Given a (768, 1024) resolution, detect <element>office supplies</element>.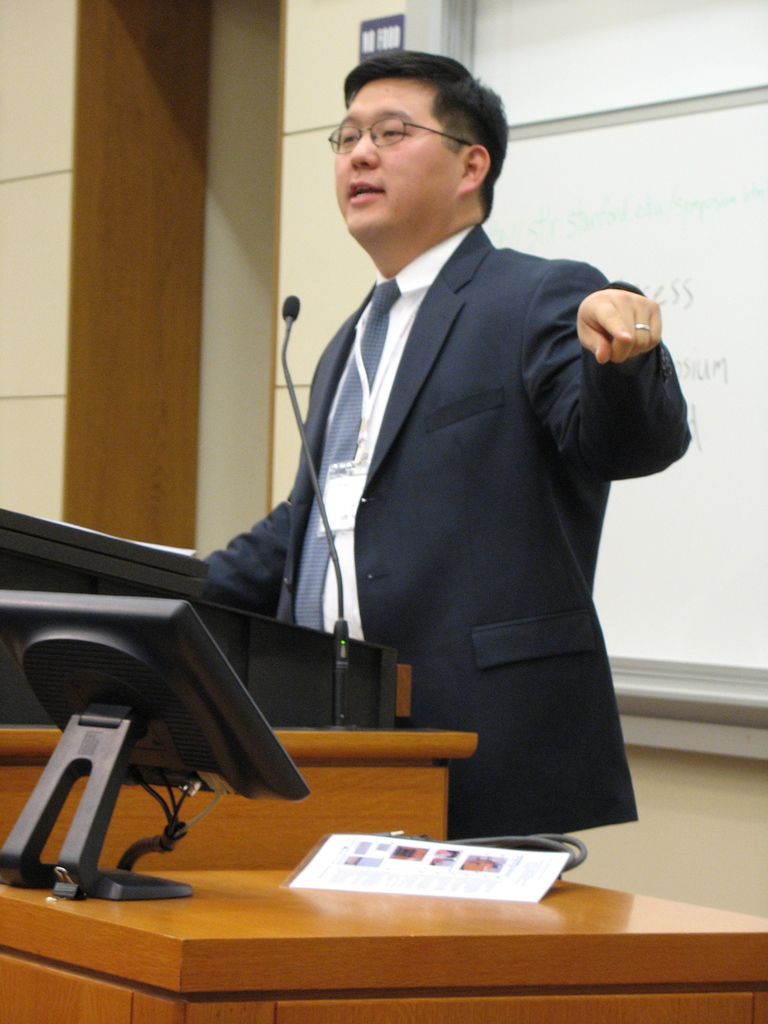
pyautogui.locateOnScreen(0, 514, 388, 713).
